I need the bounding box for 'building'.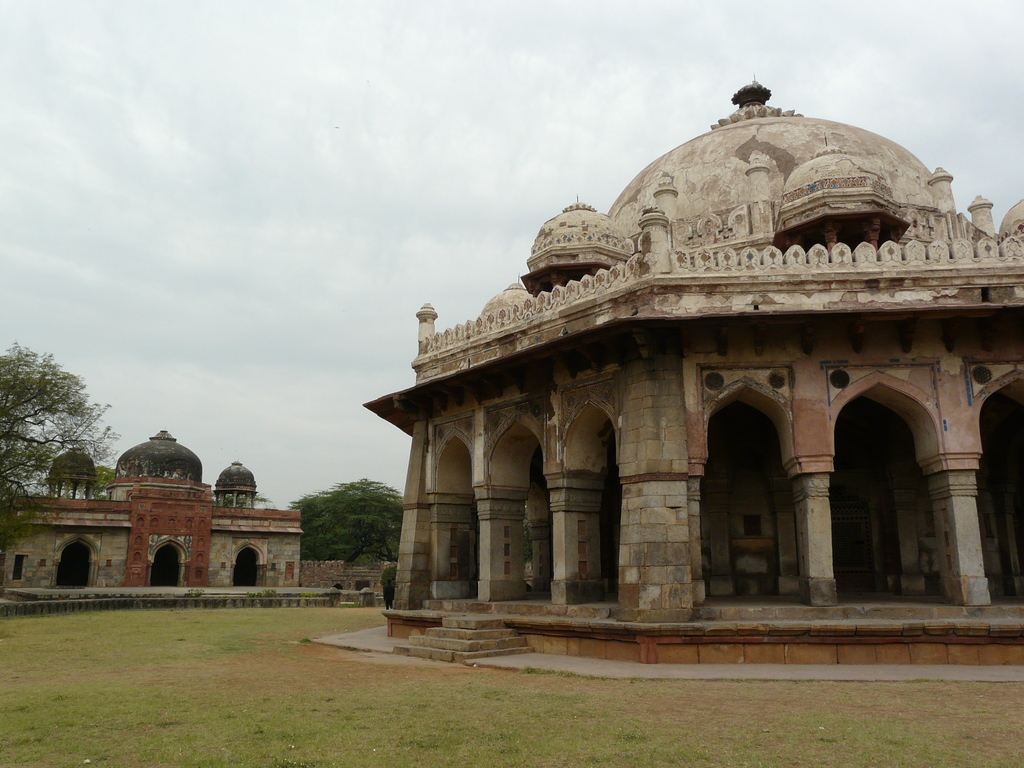
Here it is: [x1=0, y1=431, x2=298, y2=590].
